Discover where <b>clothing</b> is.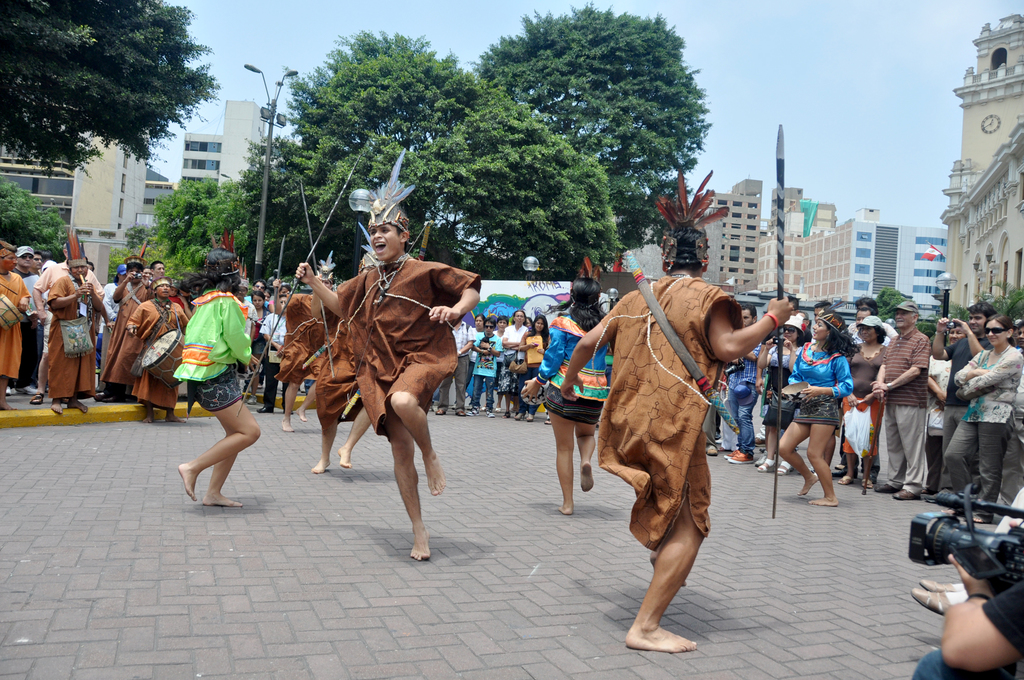
Discovered at Rect(792, 343, 858, 433).
